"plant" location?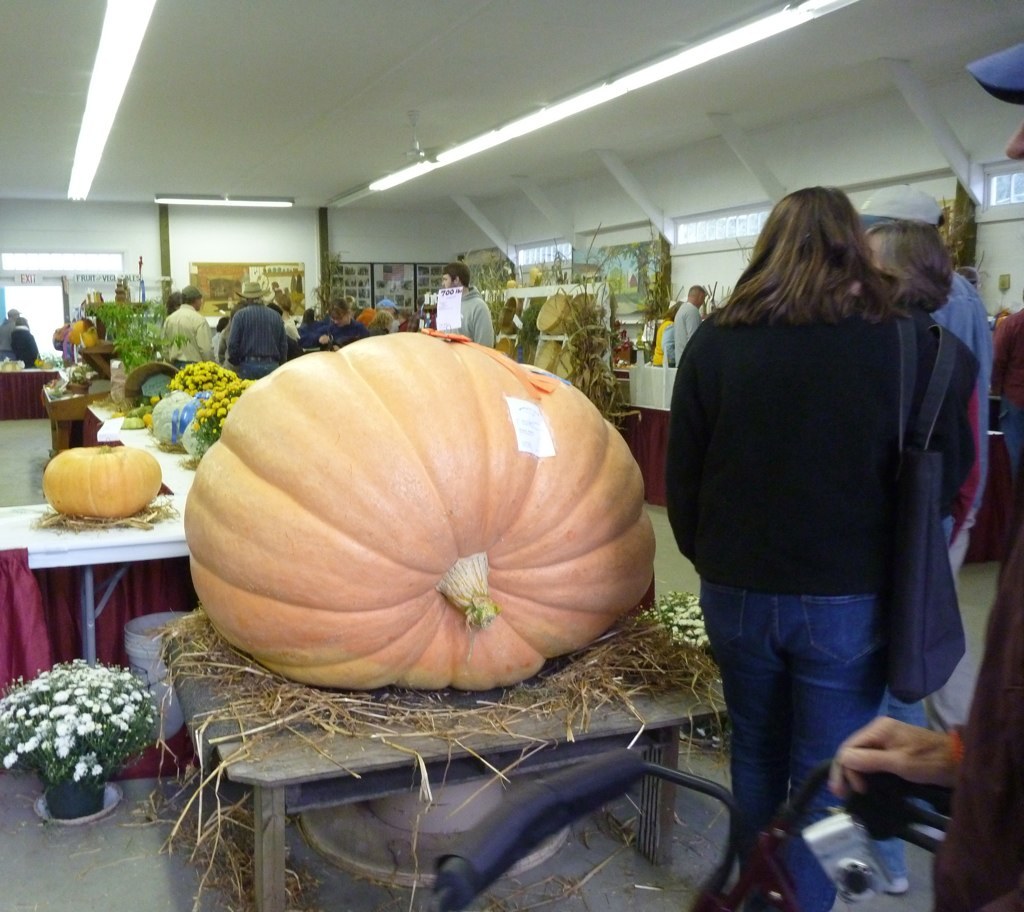
bbox(638, 590, 714, 654)
